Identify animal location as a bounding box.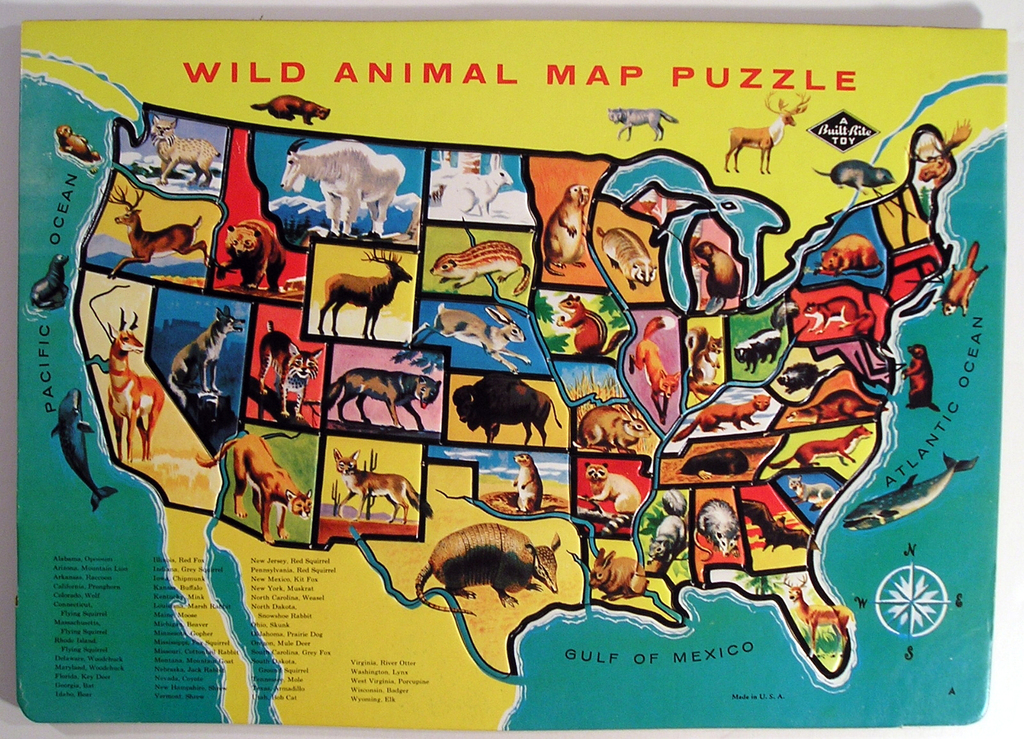
select_region(310, 248, 410, 343).
